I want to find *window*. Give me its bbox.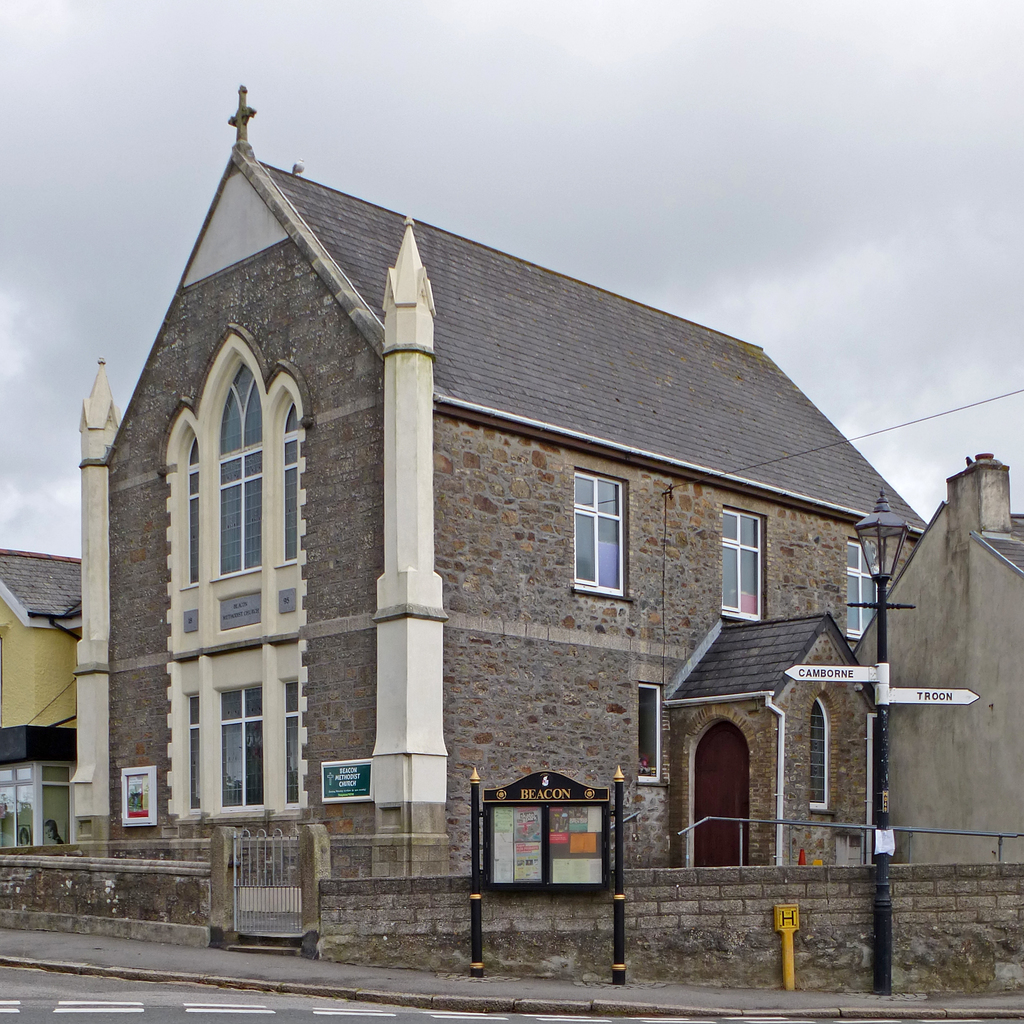
rect(216, 367, 267, 588).
